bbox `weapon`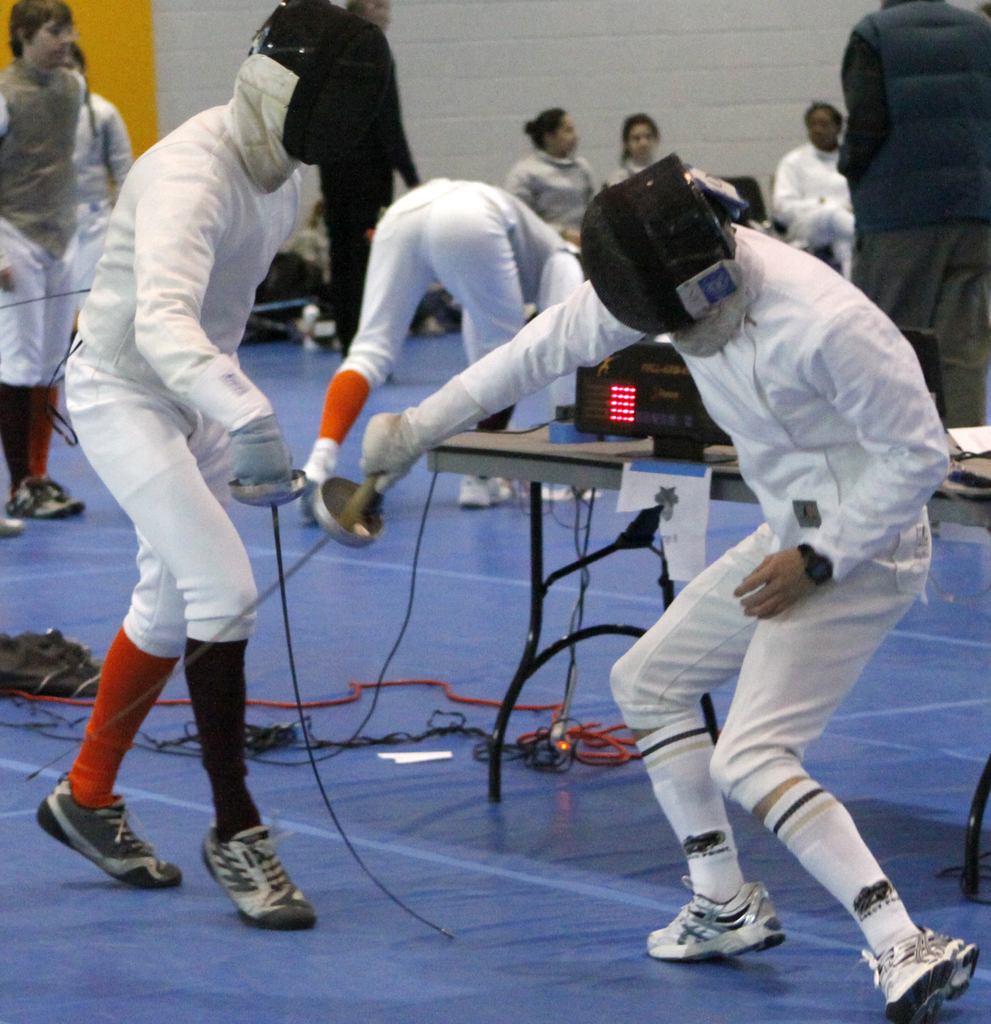
pyautogui.locateOnScreen(226, 474, 463, 944)
